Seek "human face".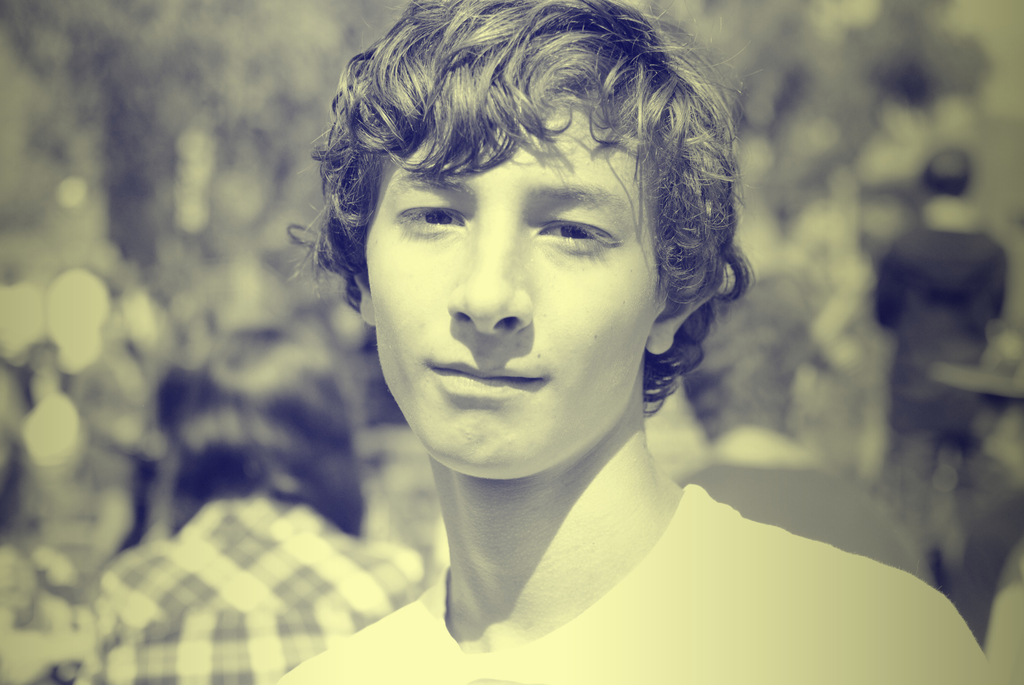
<region>372, 95, 657, 478</region>.
